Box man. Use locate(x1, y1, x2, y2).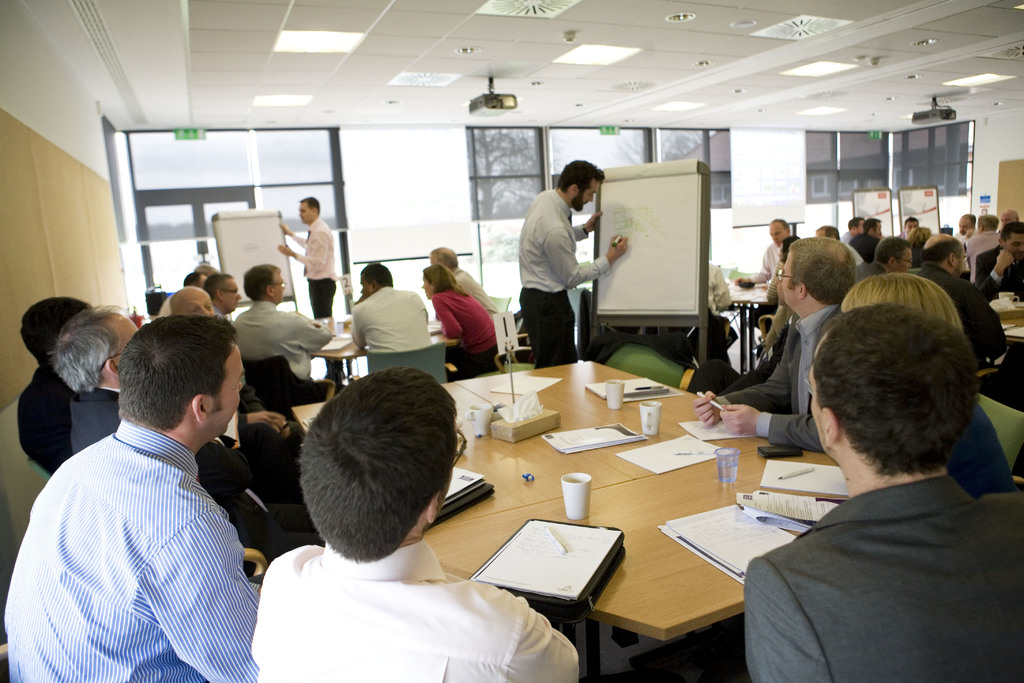
locate(746, 310, 1023, 682).
